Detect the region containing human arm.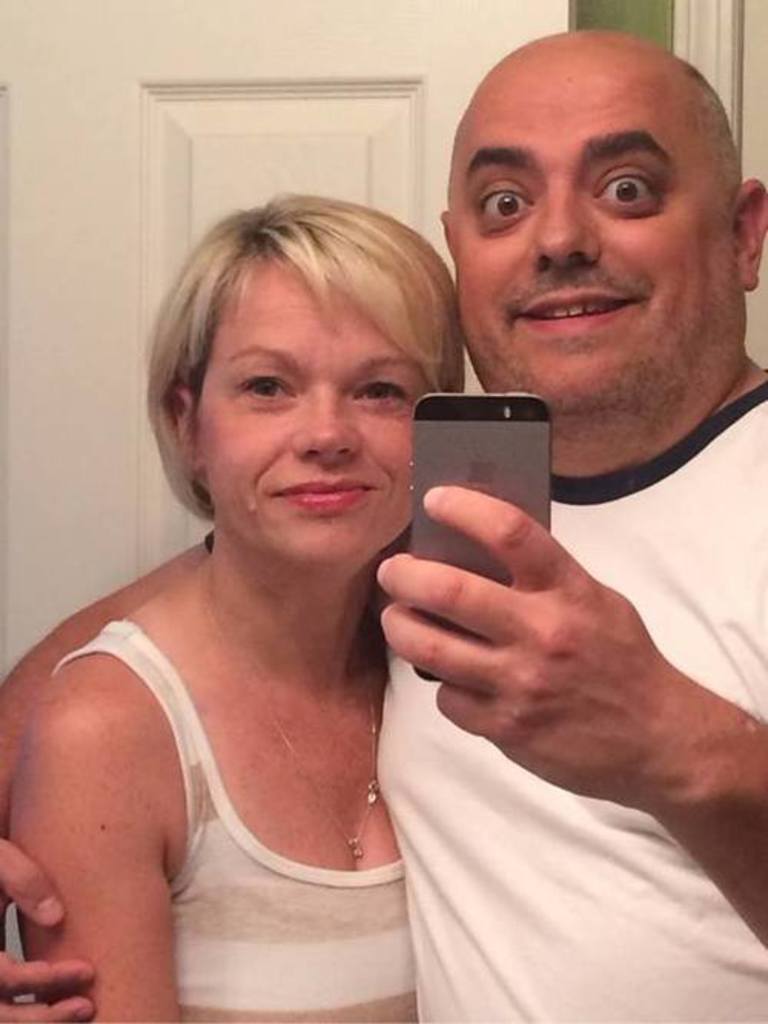
box(3, 662, 186, 1022).
